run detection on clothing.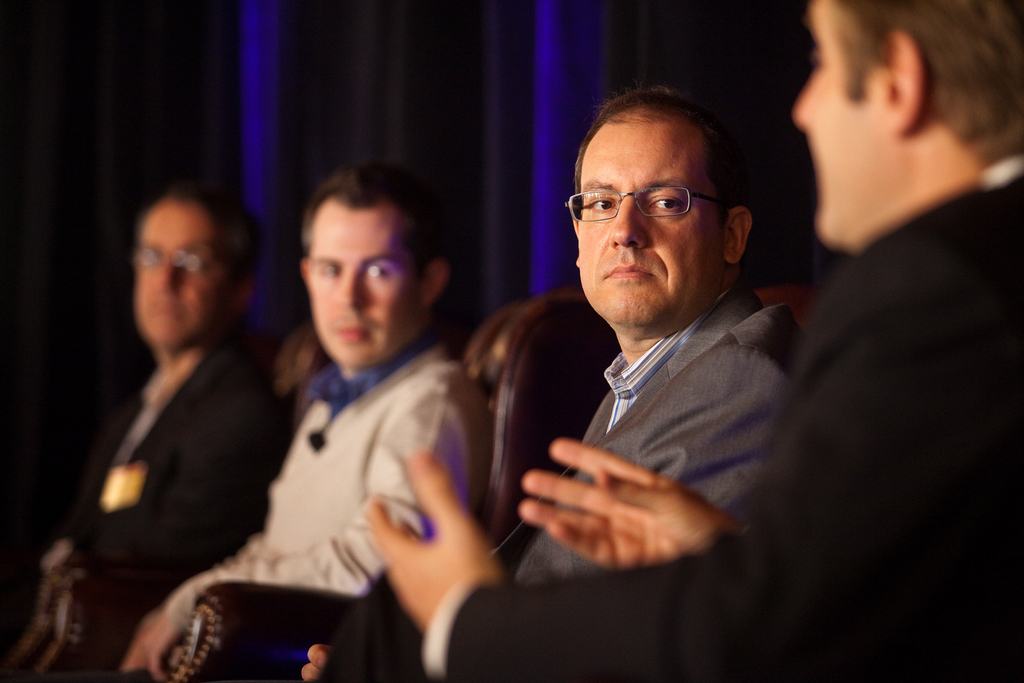
Result: bbox=[182, 265, 515, 682].
